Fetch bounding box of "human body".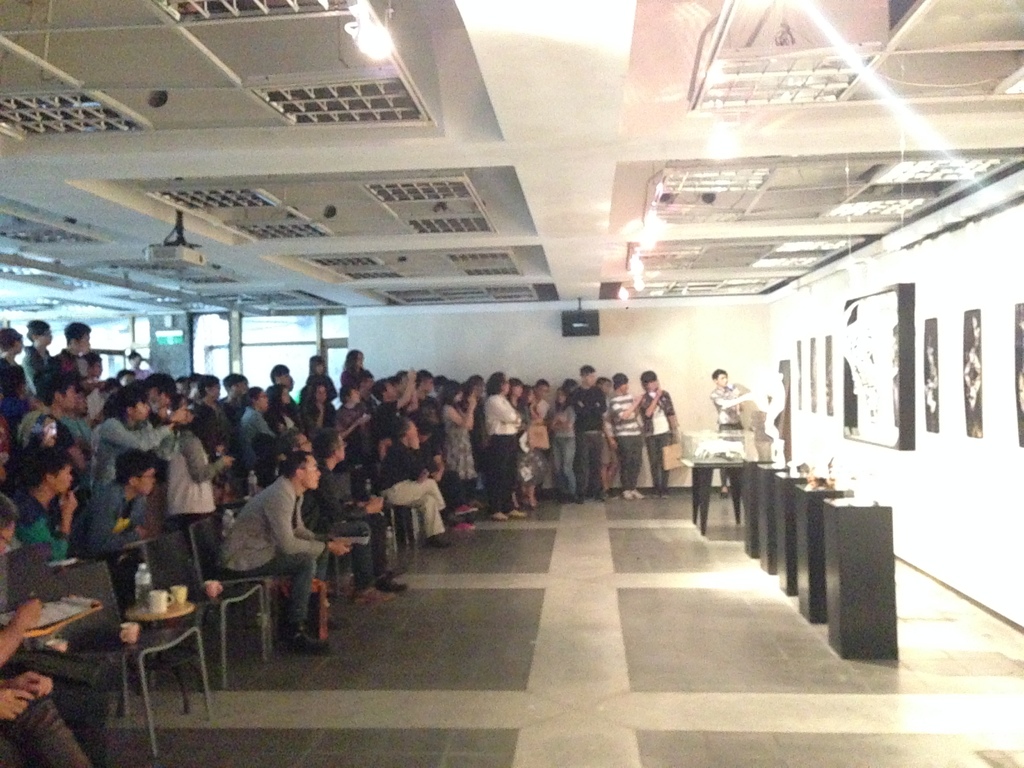
Bbox: 340:348:371:390.
